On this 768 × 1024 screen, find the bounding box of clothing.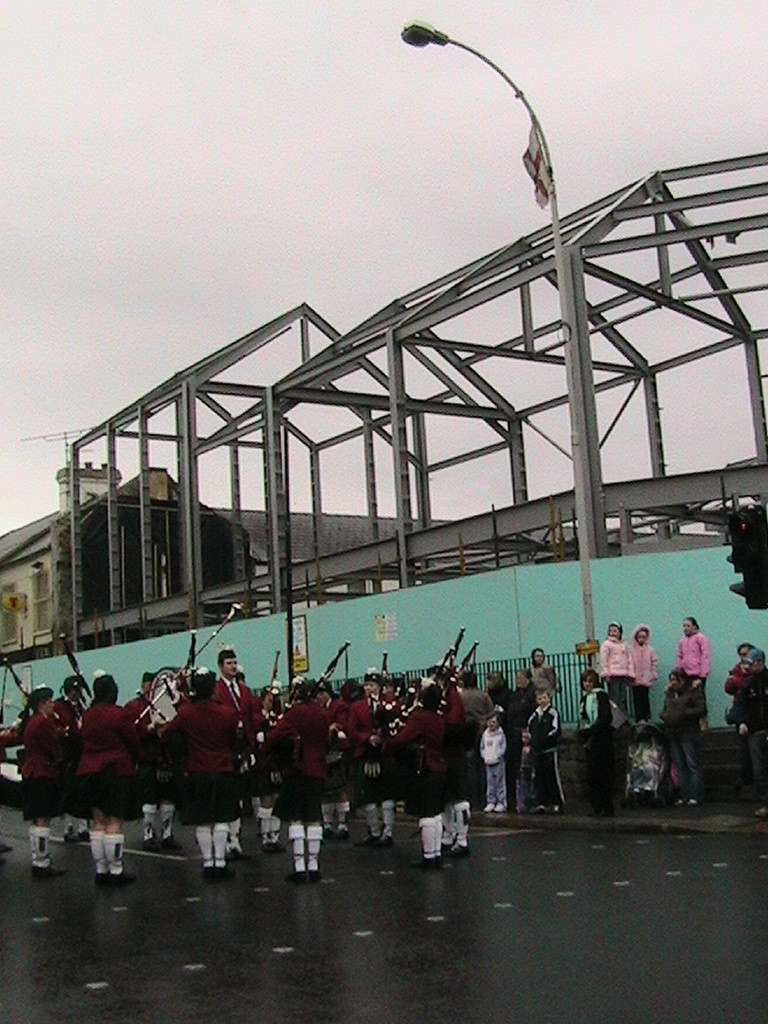
Bounding box: (571, 684, 611, 732).
